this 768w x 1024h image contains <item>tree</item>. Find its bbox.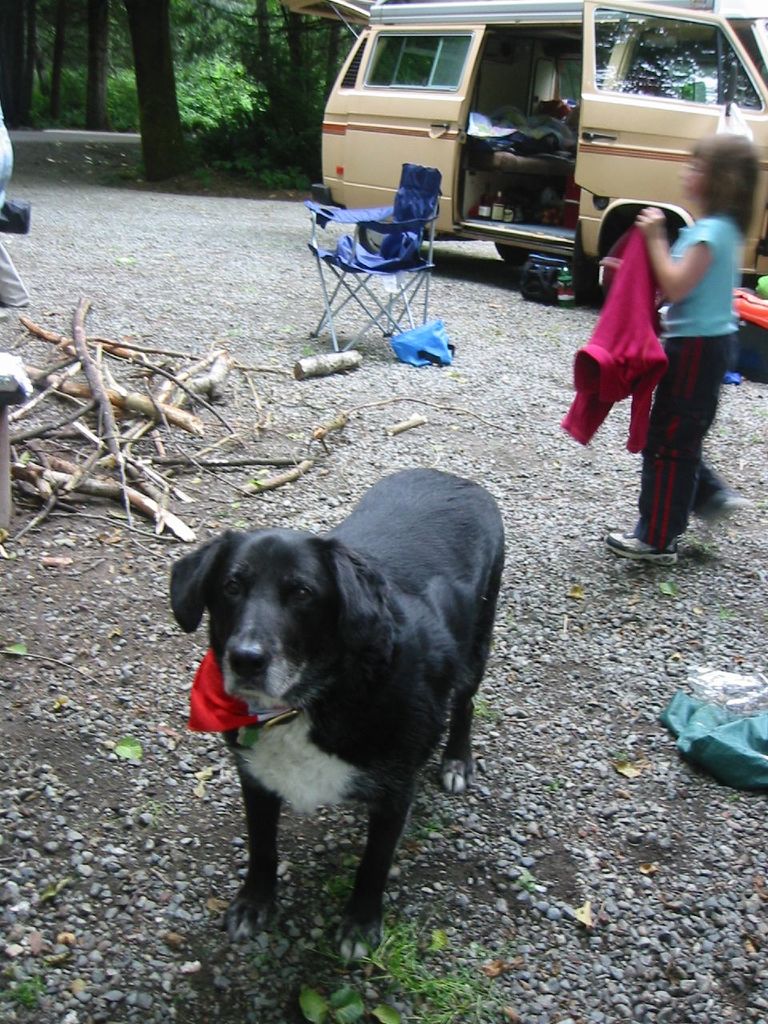
BBox(121, 0, 194, 186).
